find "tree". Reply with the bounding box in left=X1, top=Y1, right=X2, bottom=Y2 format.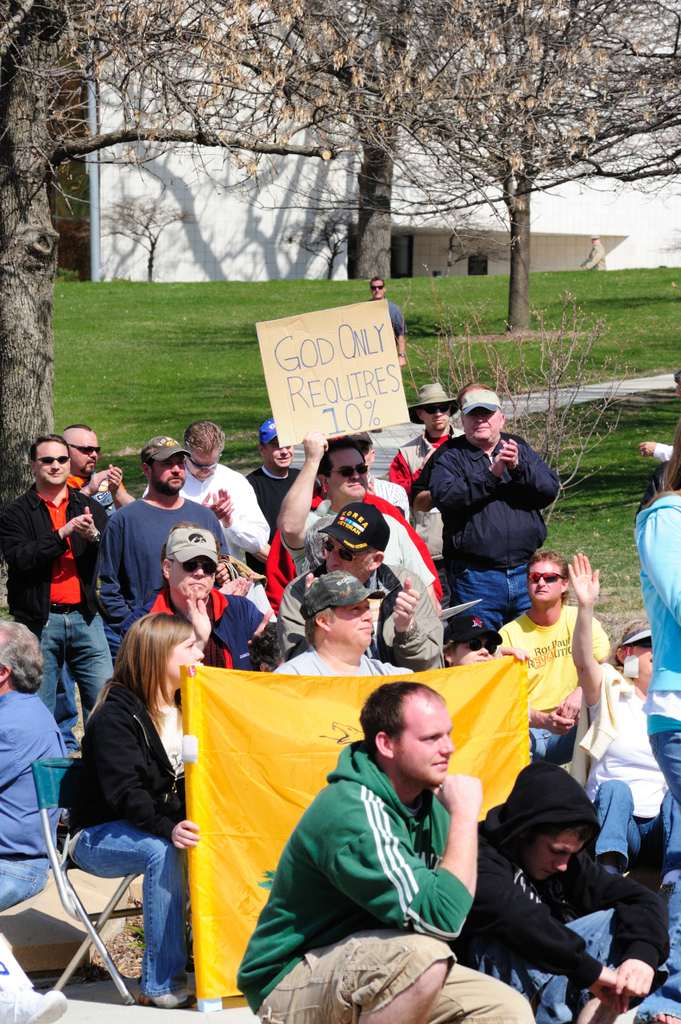
left=314, top=22, right=639, bottom=302.
